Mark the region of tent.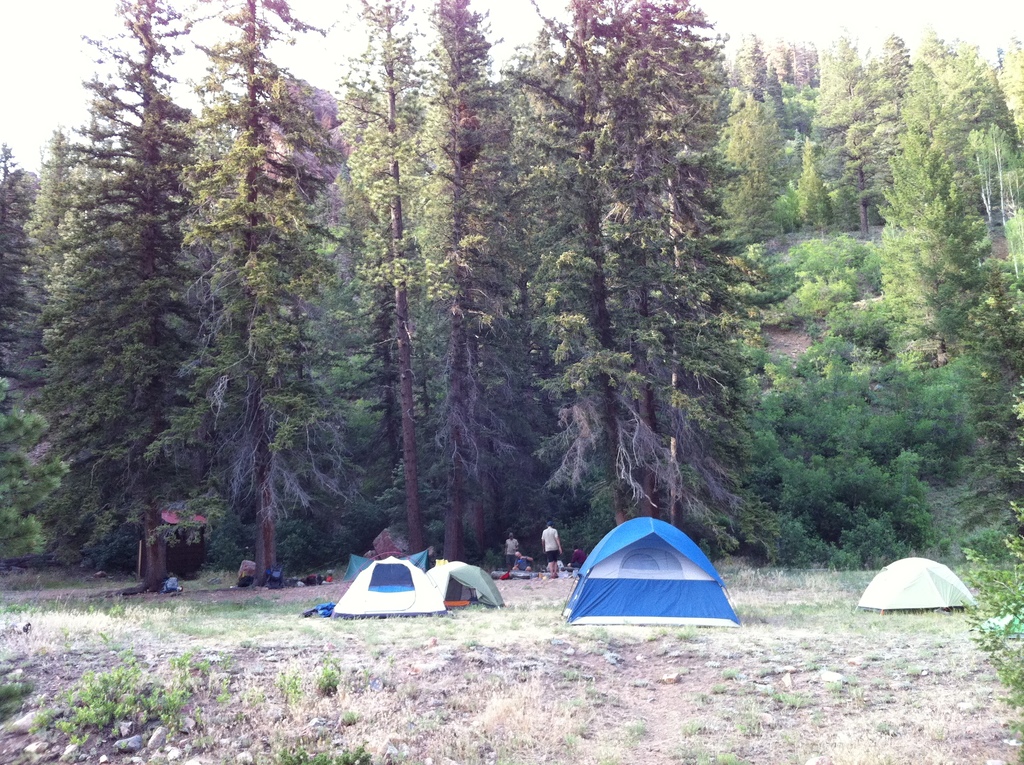
Region: Rect(421, 558, 506, 605).
